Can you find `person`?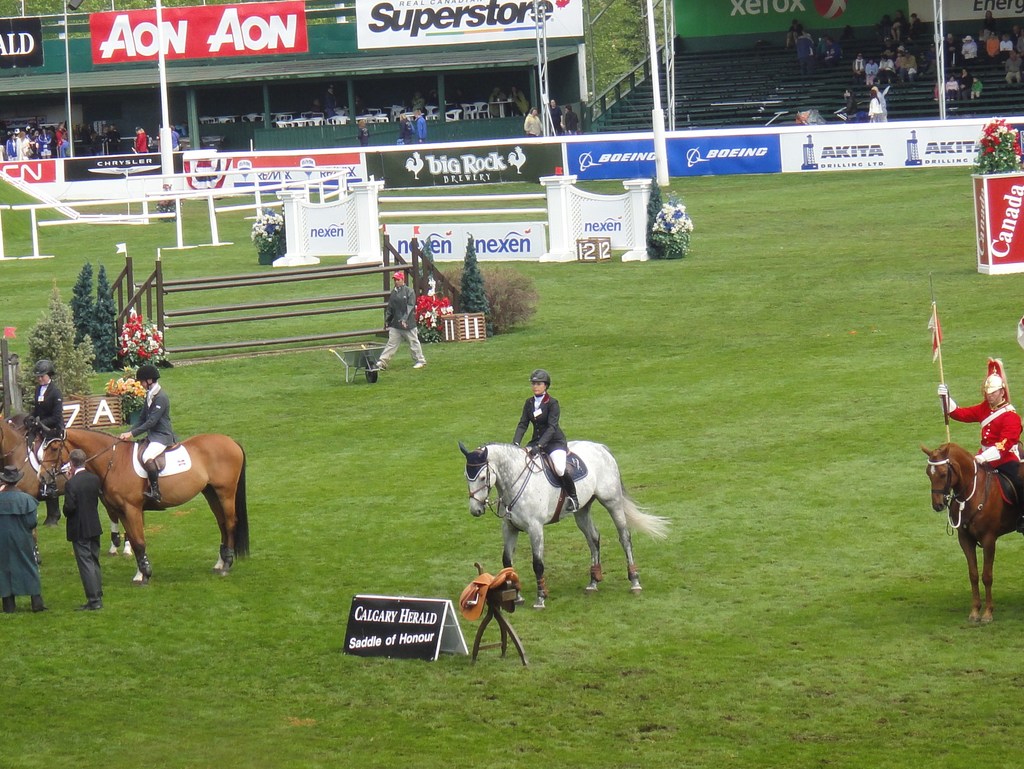
Yes, bounding box: (x1=1, y1=465, x2=47, y2=612).
